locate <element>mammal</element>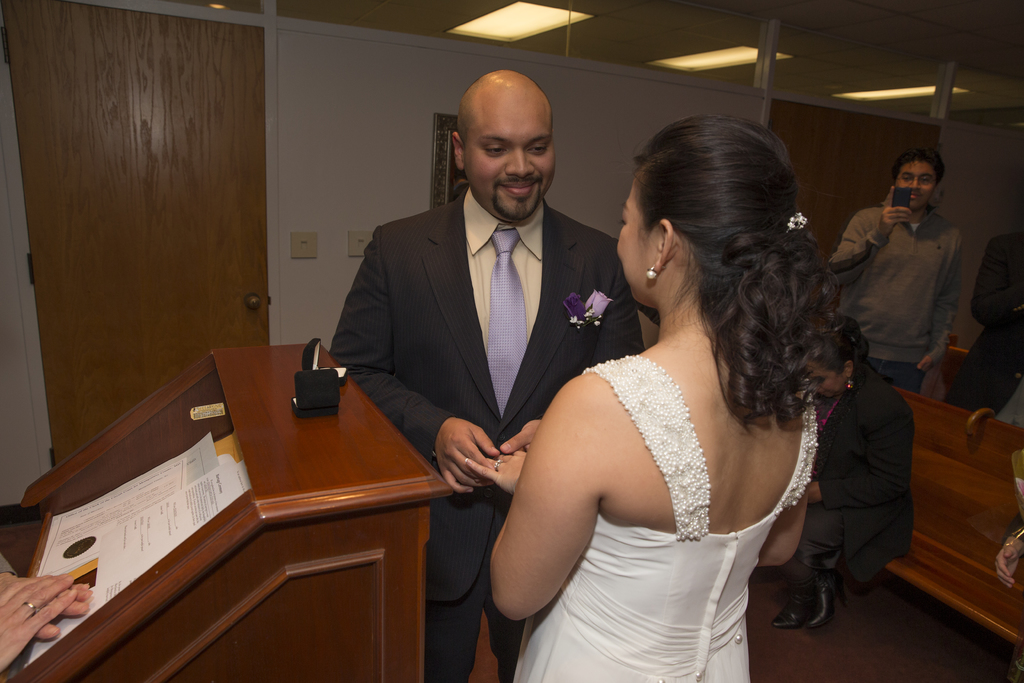
x1=993, y1=518, x2=1023, y2=588
